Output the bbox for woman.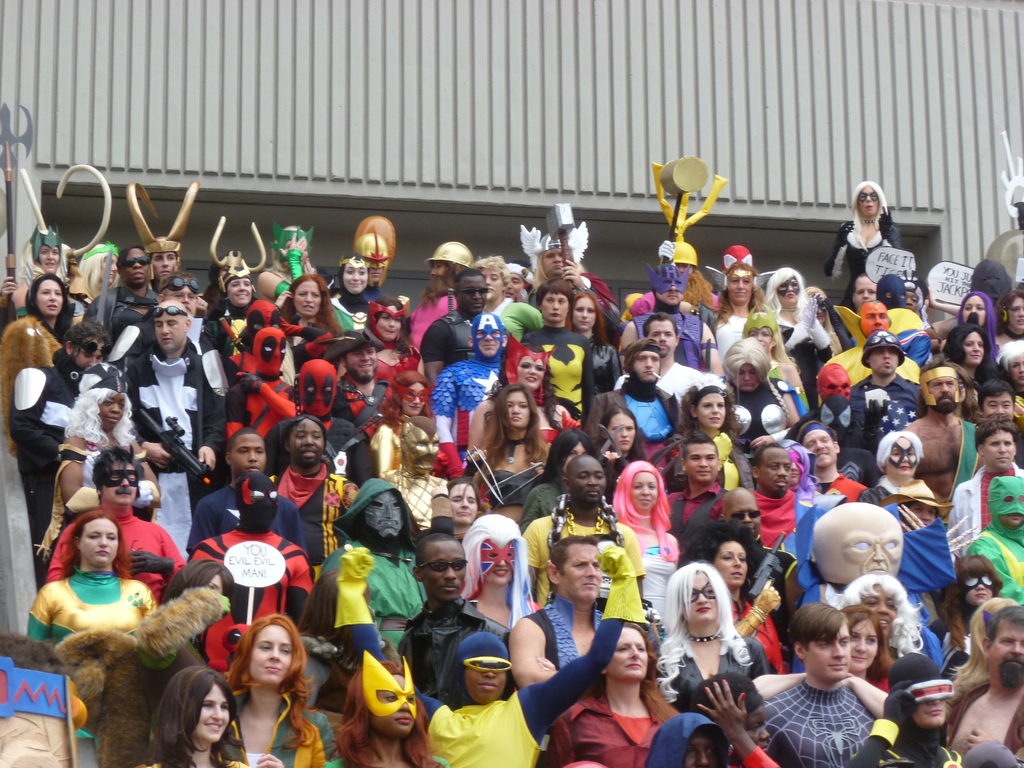
left=31, top=353, right=170, bottom=565.
